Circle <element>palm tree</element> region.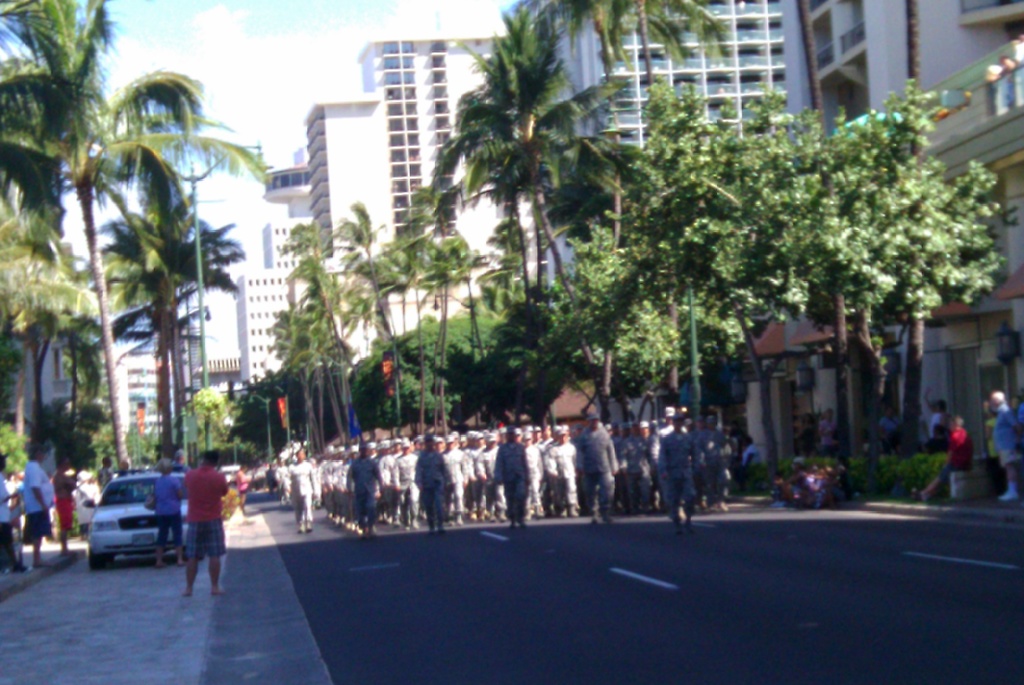
Region: (0,206,94,424).
